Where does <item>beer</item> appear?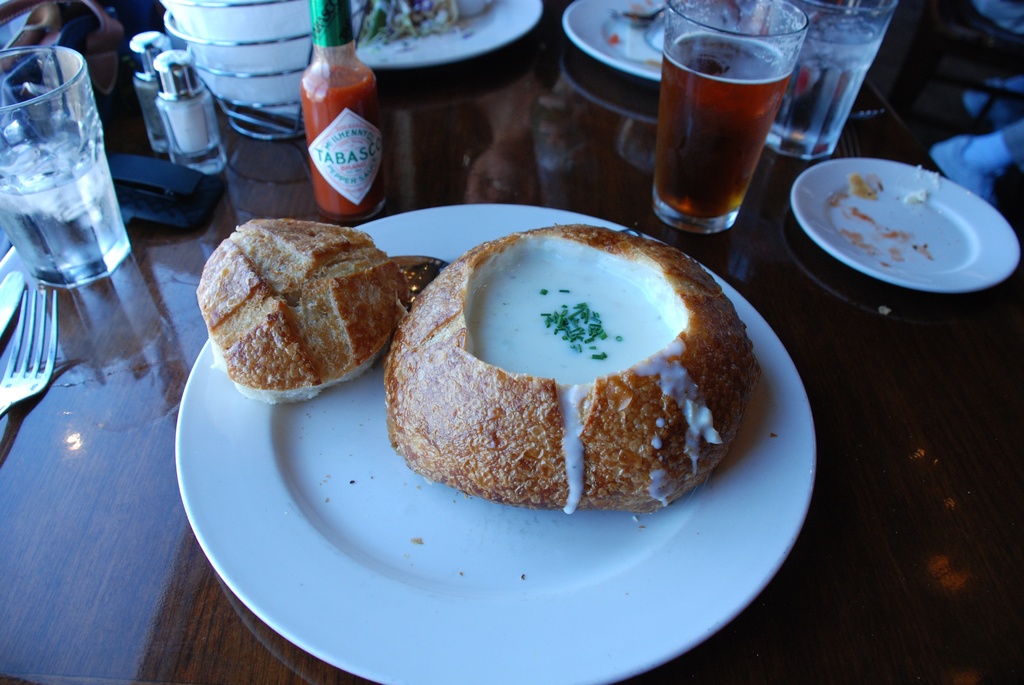
Appears at (293, 0, 406, 228).
